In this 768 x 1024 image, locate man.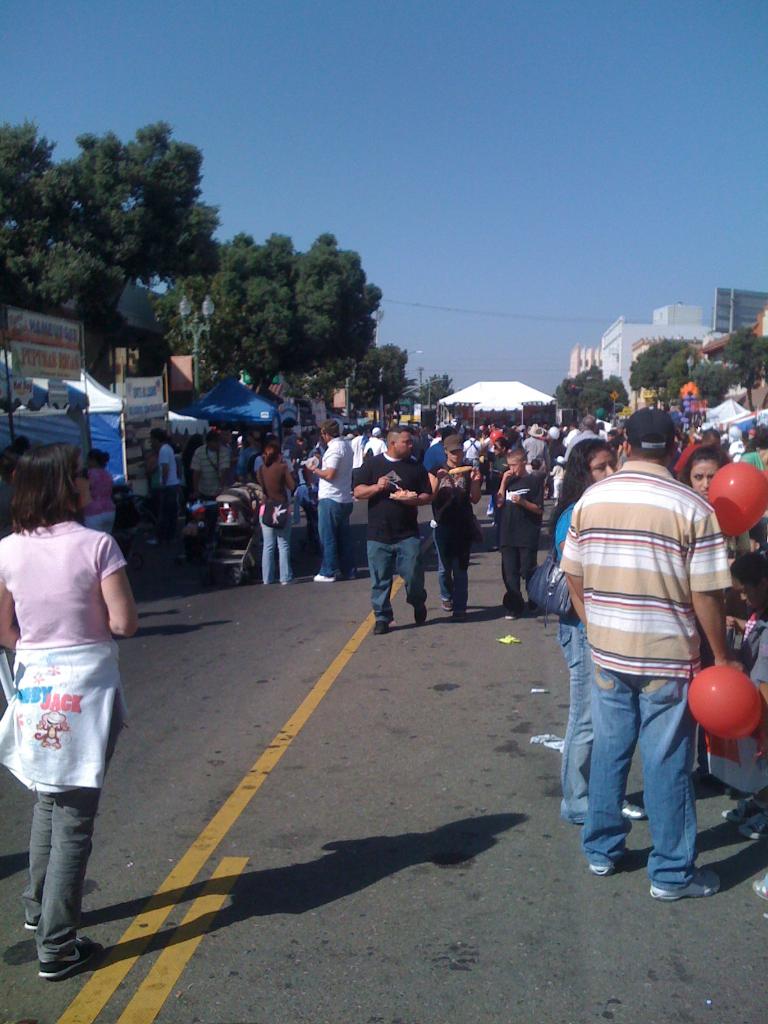
Bounding box: detection(524, 422, 547, 466).
